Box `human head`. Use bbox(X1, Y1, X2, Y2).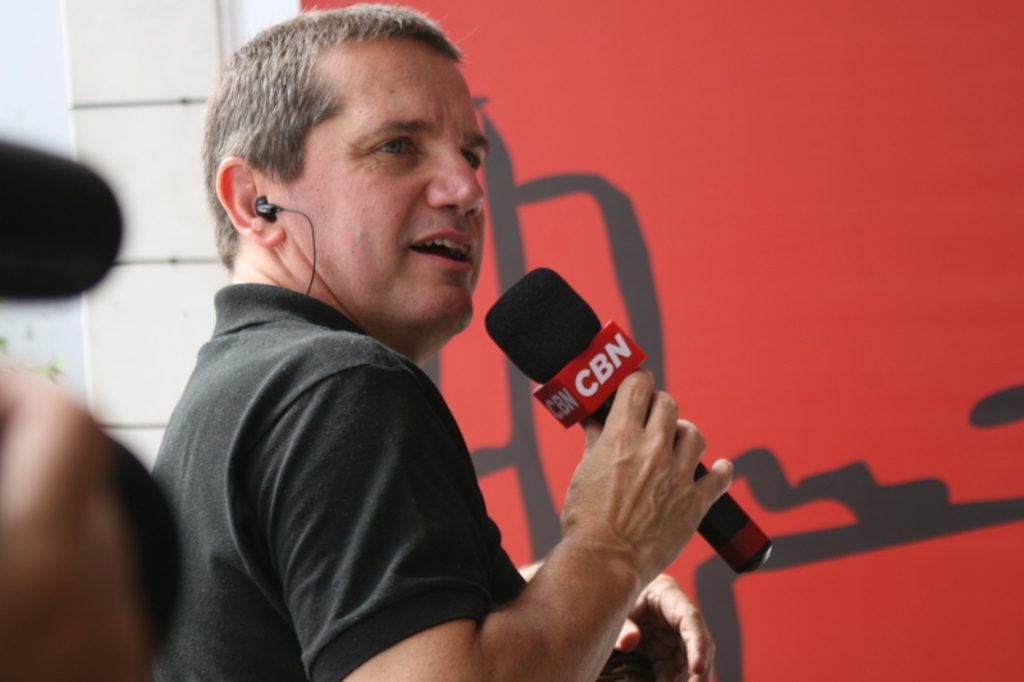
bbox(220, 0, 479, 298).
